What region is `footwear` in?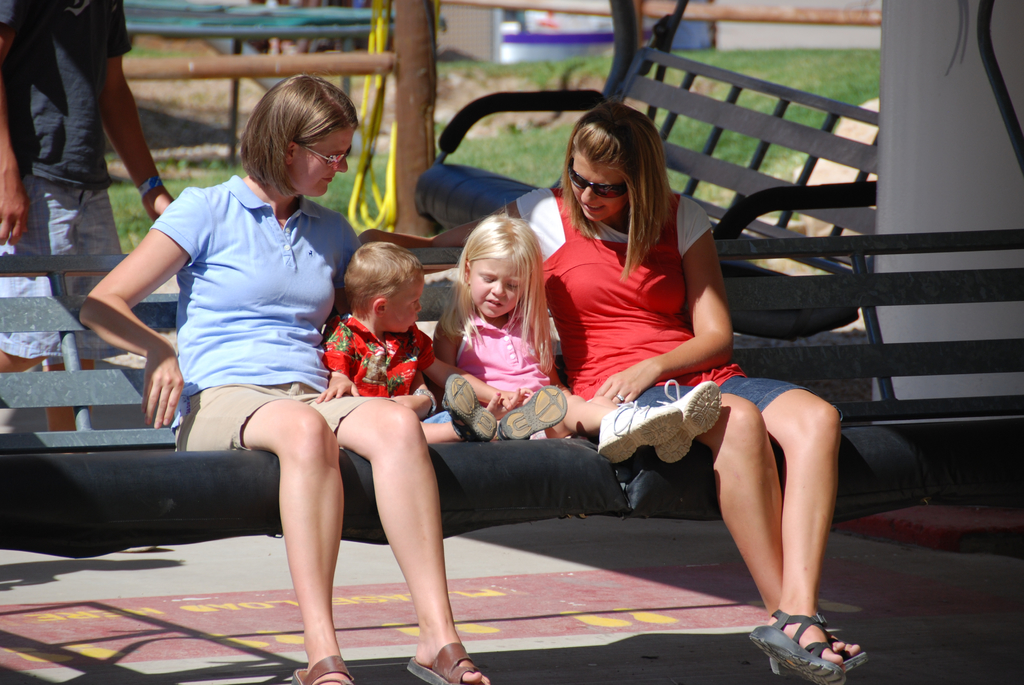
left=641, top=375, right=729, bottom=469.
